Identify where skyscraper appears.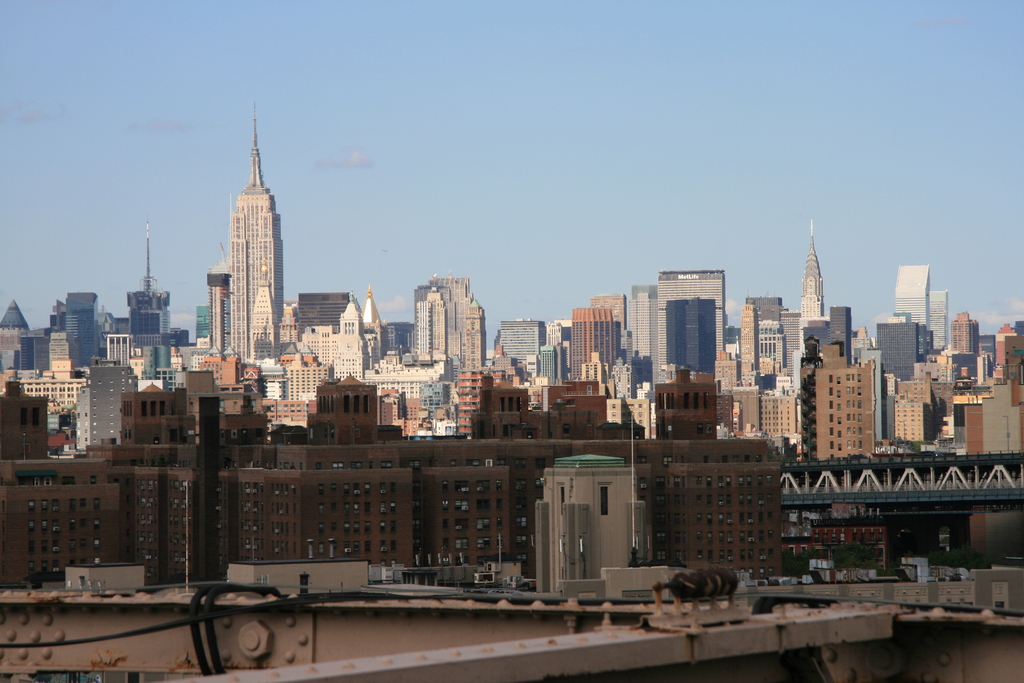
Appears at x1=107, y1=333, x2=137, y2=360.
